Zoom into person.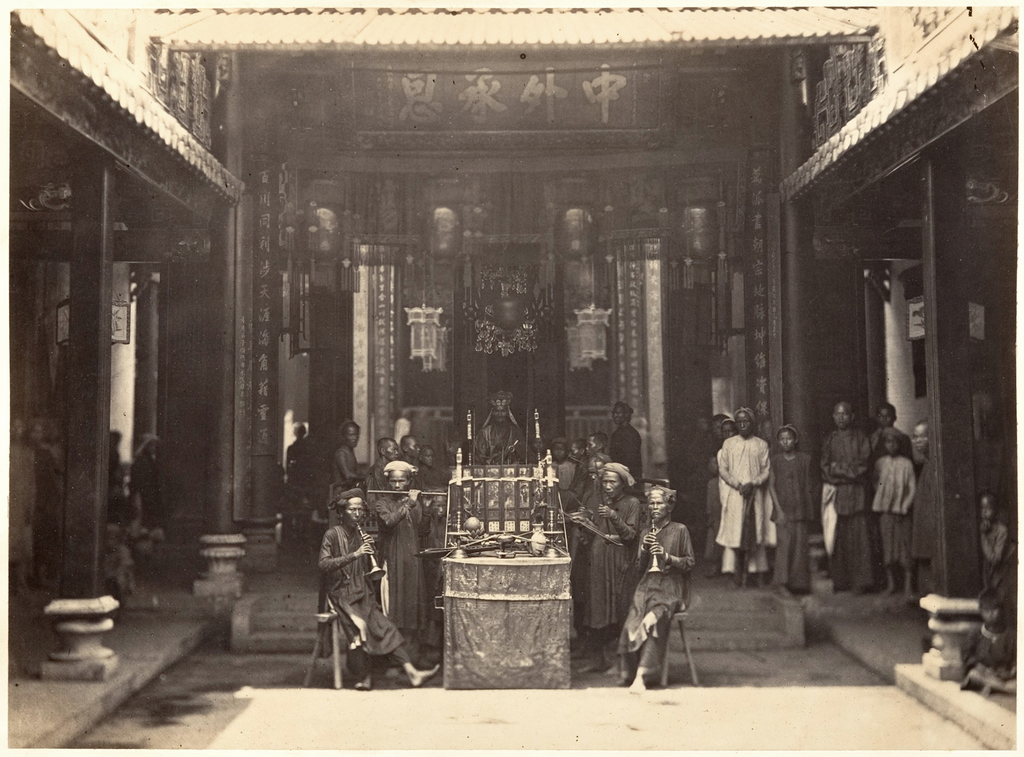
Zoom target: (721,416,783,594).
